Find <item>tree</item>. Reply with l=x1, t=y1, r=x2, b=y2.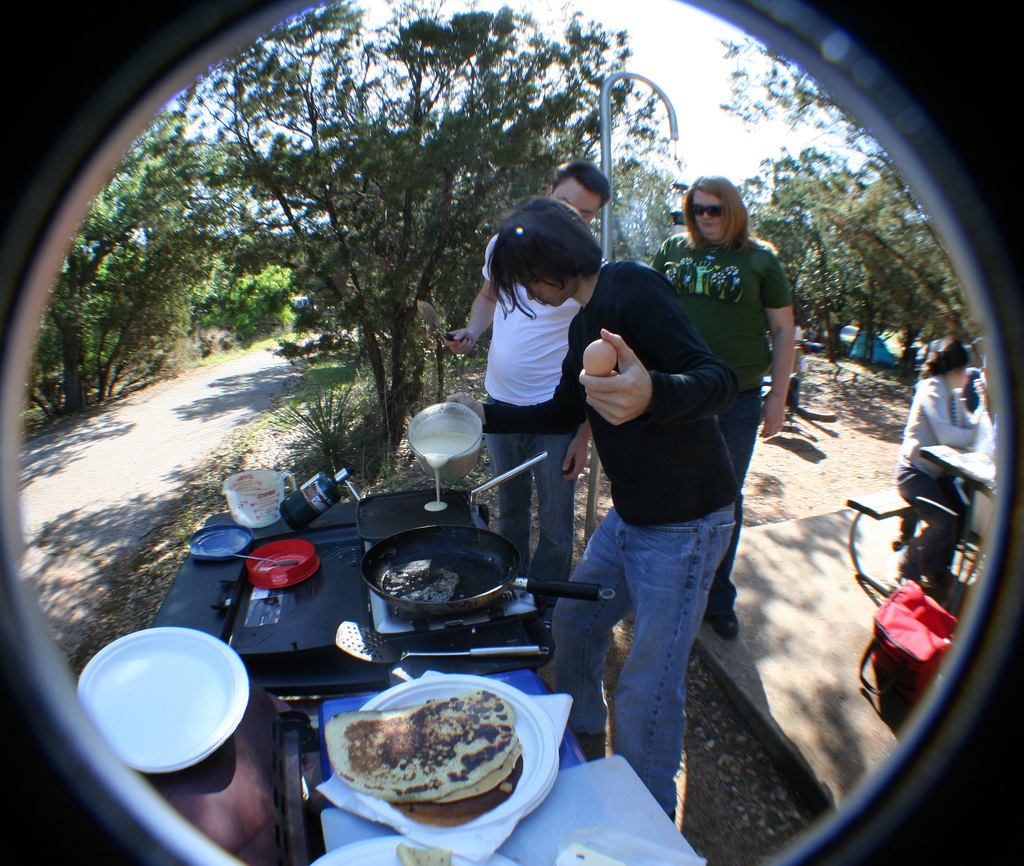
l=29, t=104, r=253, b=421.
